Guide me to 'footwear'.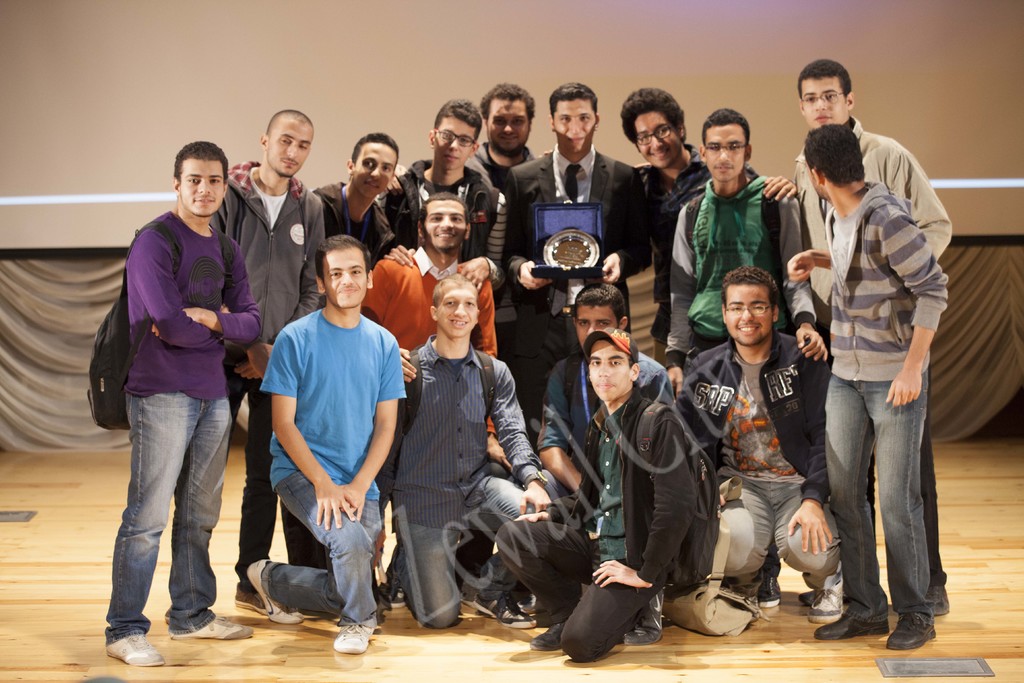
Guidance: [x1=622, y1=588, x2=669, y2=644].
